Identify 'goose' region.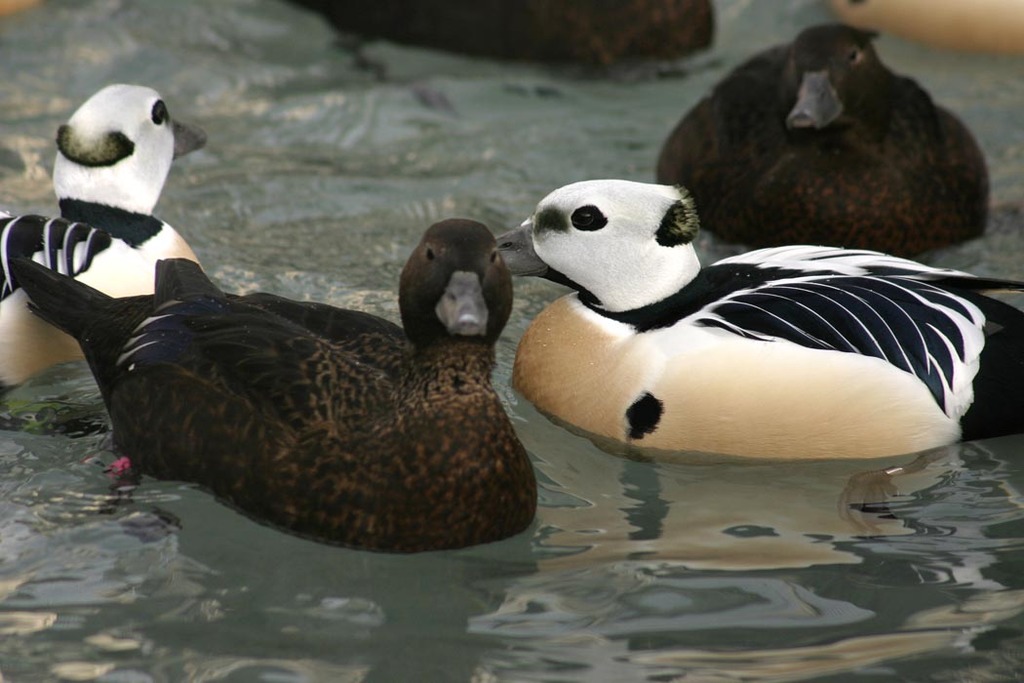
Region: l=489, t=184, r=1023, b=457.
